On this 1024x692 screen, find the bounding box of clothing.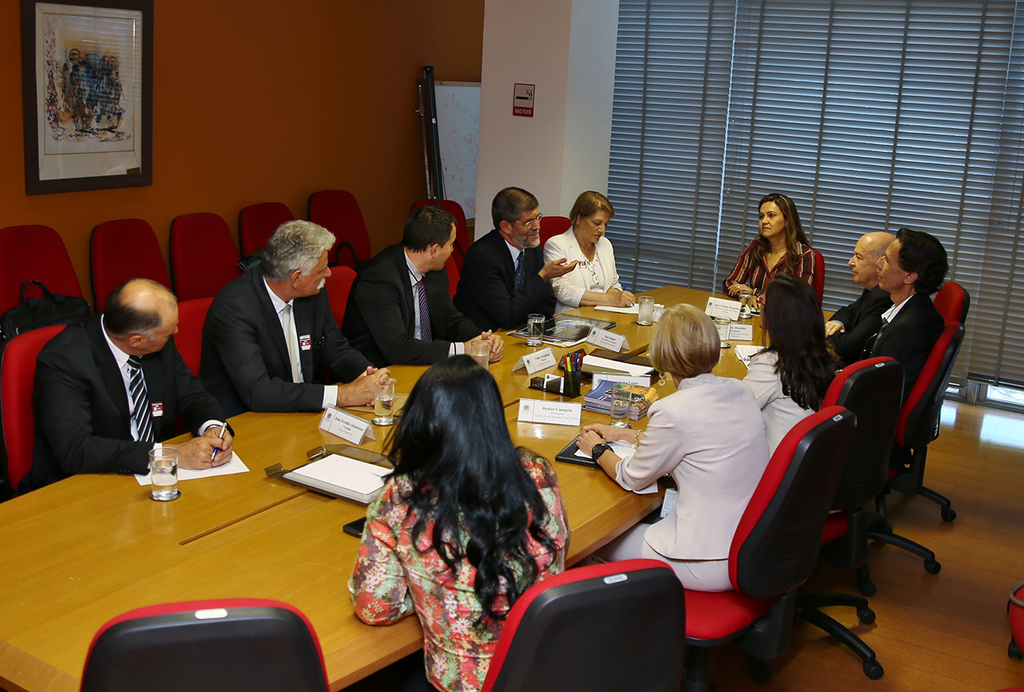
Bounding box: bbox(24, 314, 249, 478).
